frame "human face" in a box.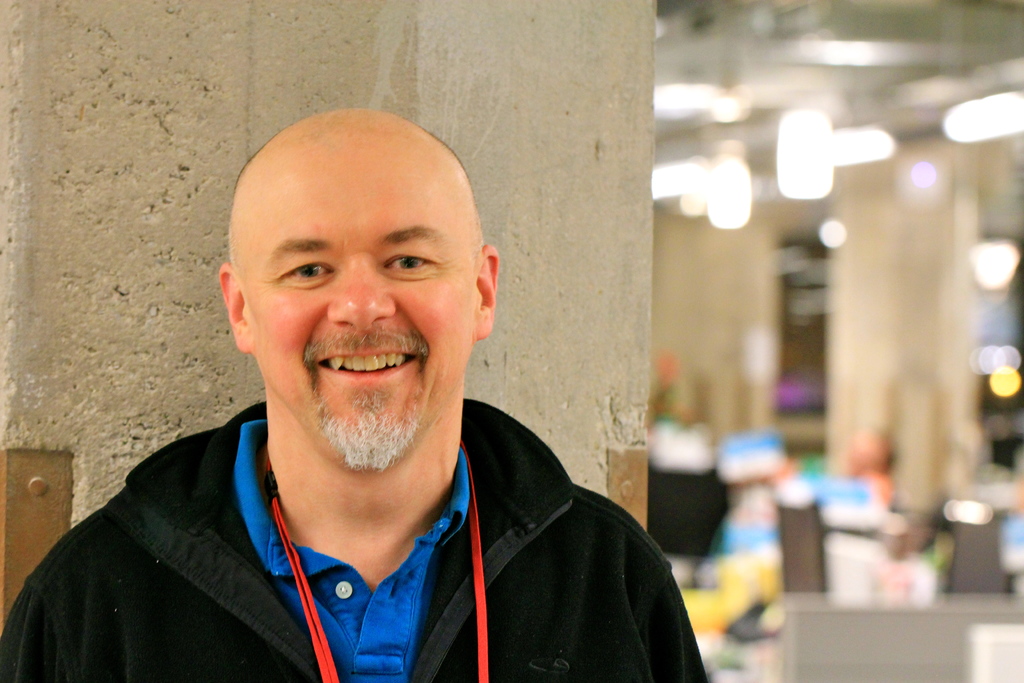
{"x1": 243, "y1": 169, "x2": 478, "y2": 466}.
